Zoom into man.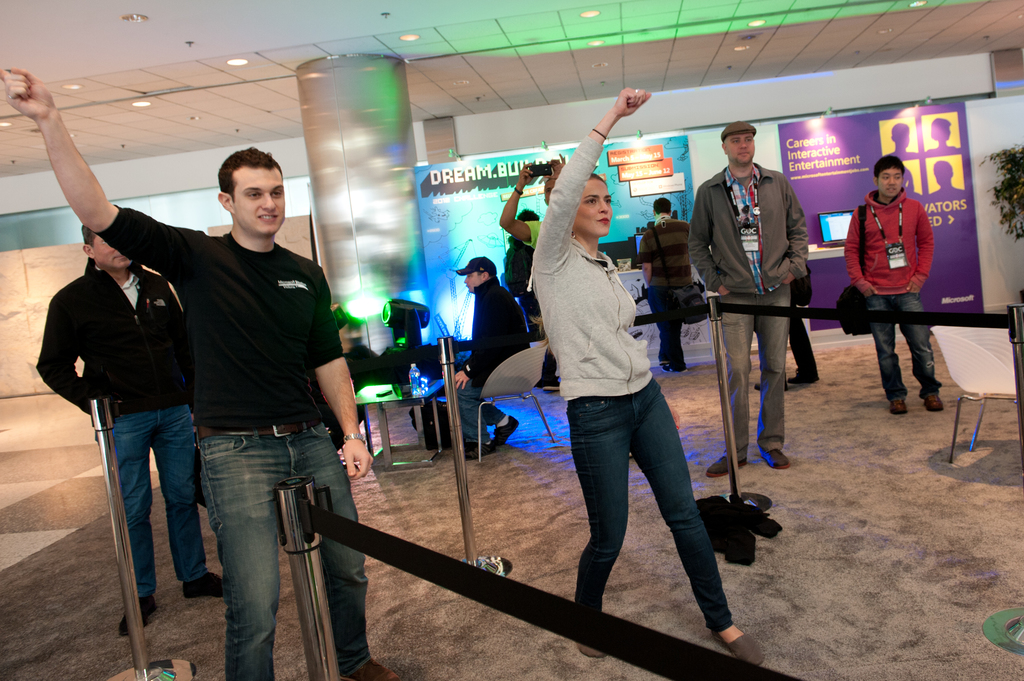
Zoom target: detection(694, 120, 807, 478).
